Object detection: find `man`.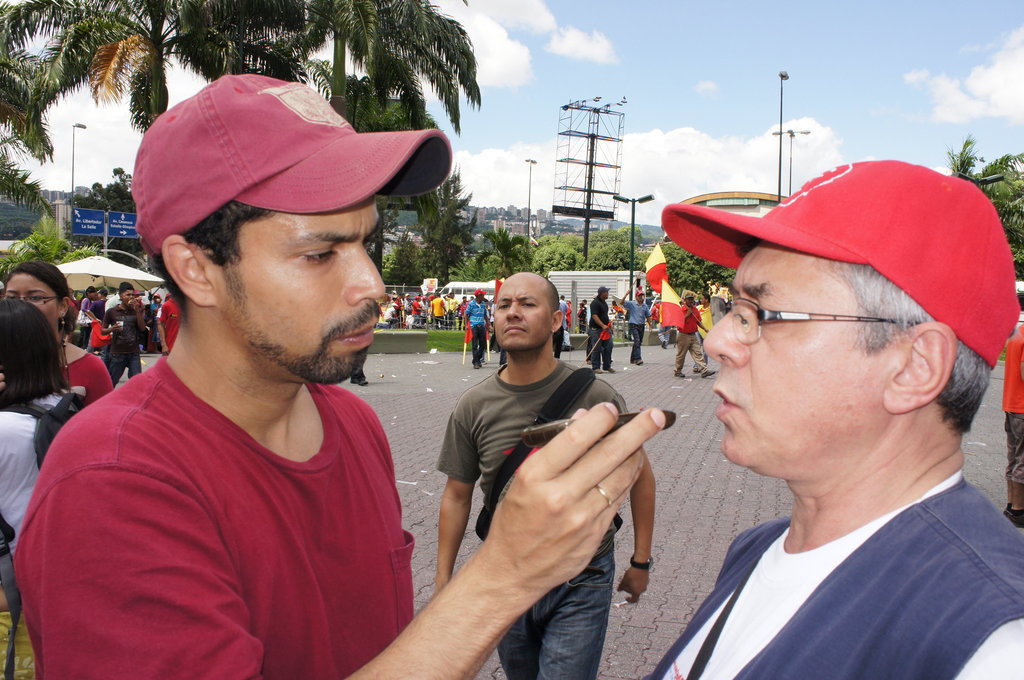
<region>621, 286, 653, 368</region>.
